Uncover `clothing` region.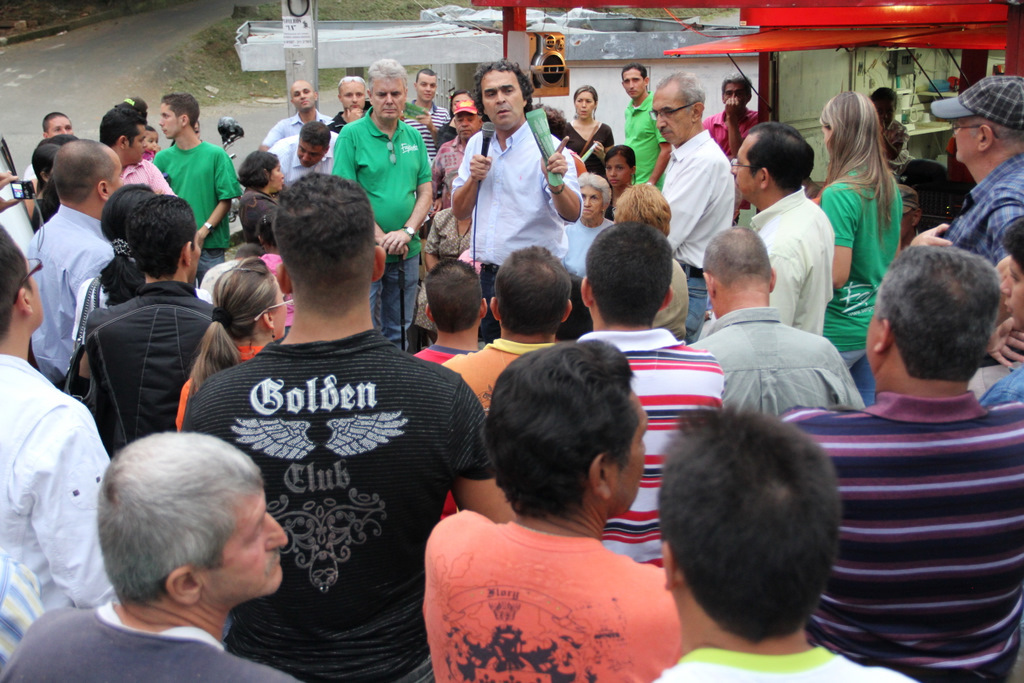
Uncovered: bbox=[257, 135, 328, 181].
